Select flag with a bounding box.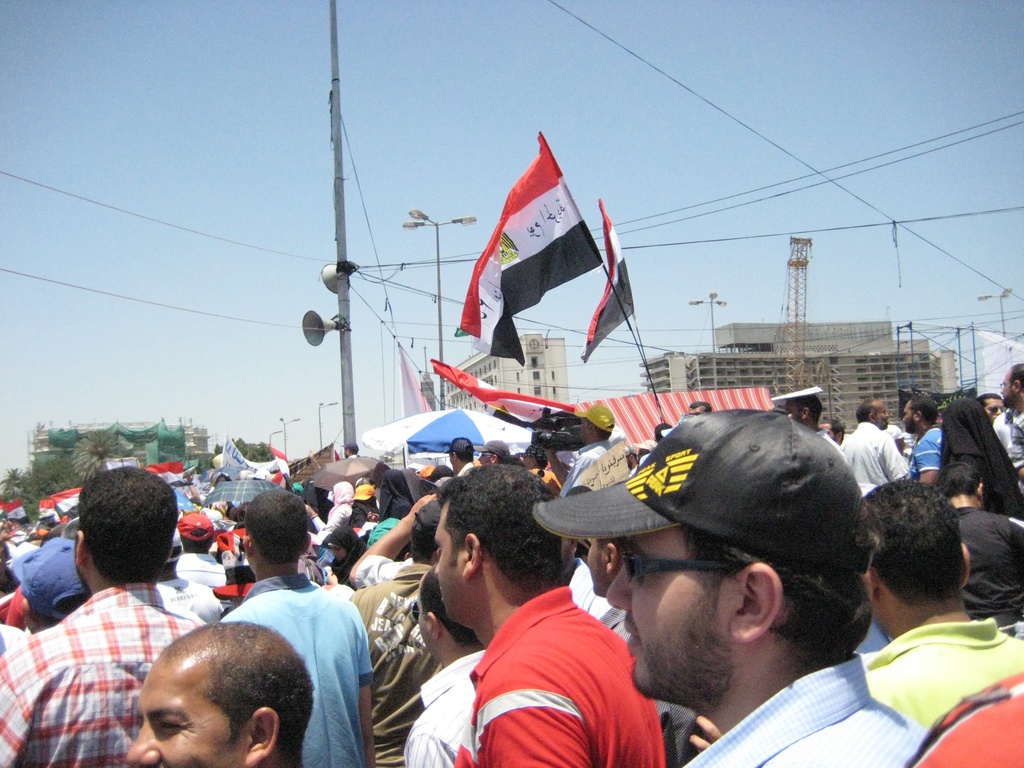
bbox(41, 503, 51, 524).
